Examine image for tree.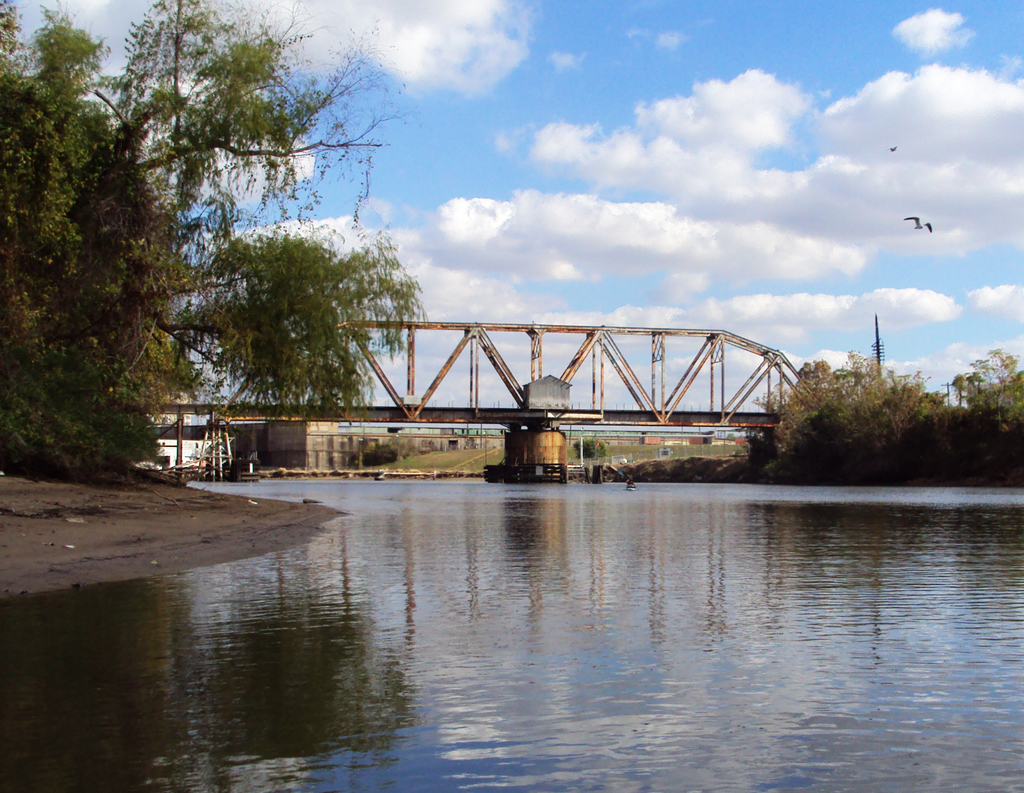
Examination result: x1=973, y1=341, x2=1023, y2=411.
